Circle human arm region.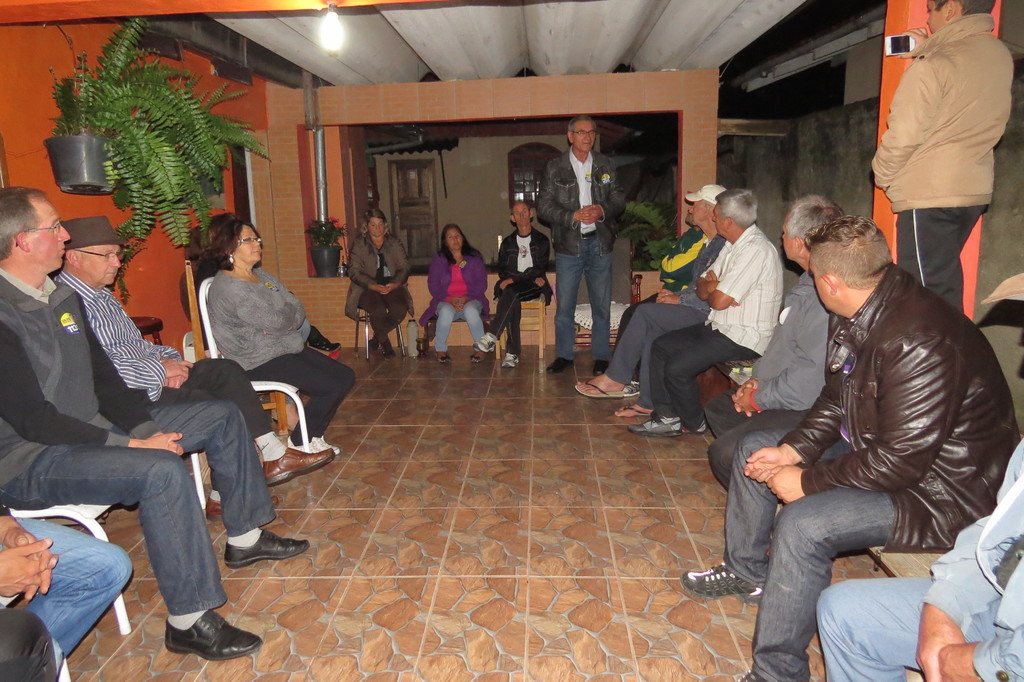
Region: bbox(697, 246, 717, 289).
